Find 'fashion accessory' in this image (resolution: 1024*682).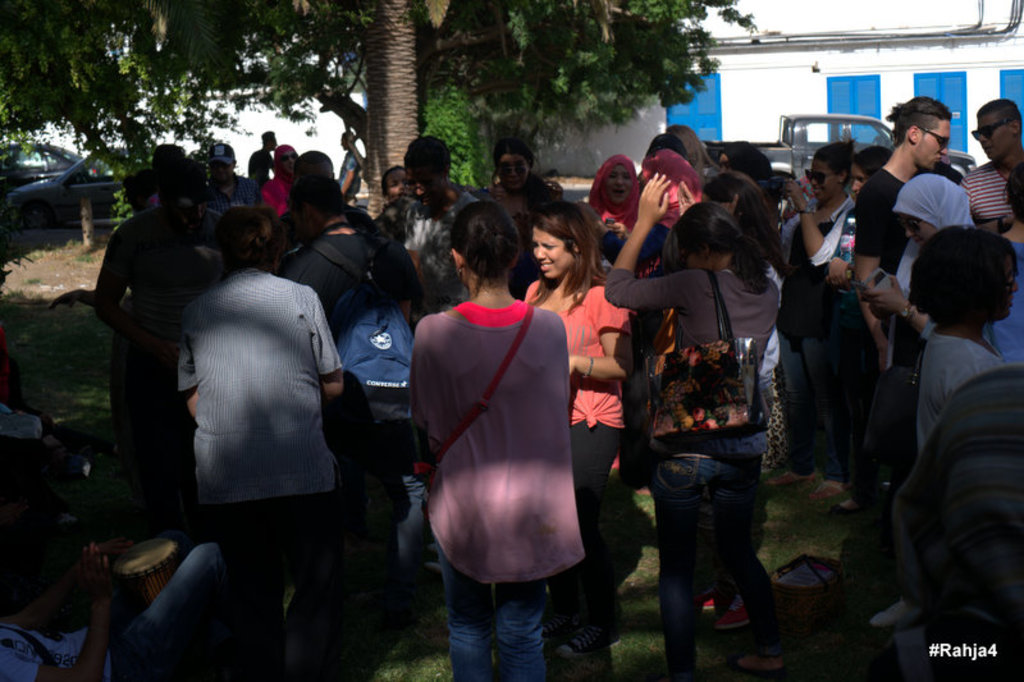
<bbox>278, 148, 301, 161</bbox>.
